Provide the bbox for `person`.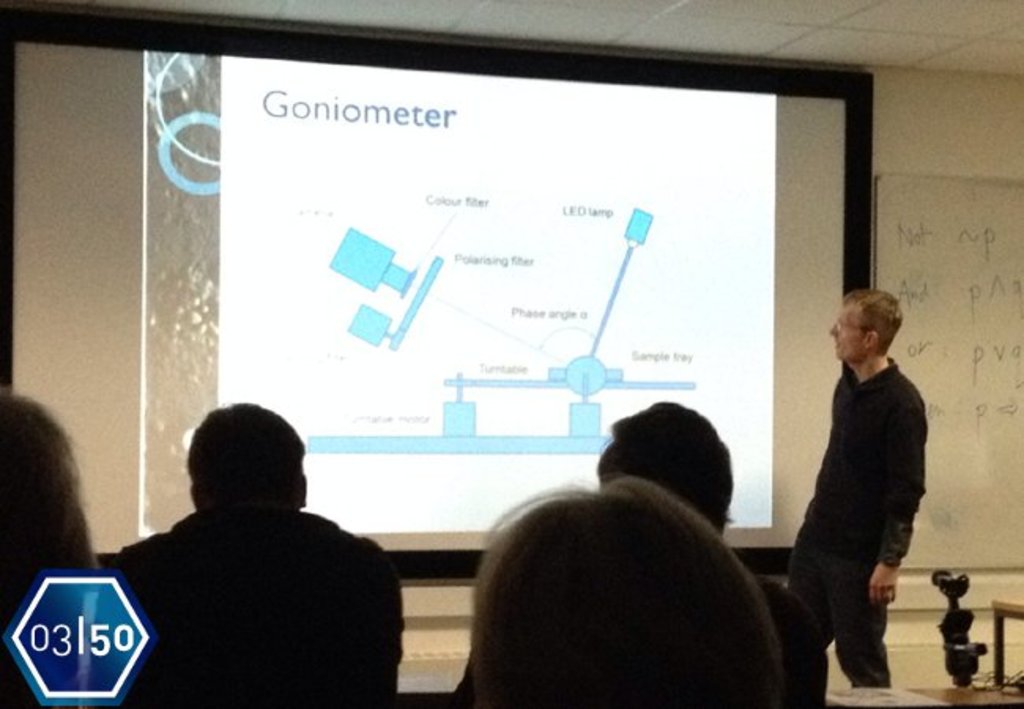
<box>107,400,405,707</box>.
